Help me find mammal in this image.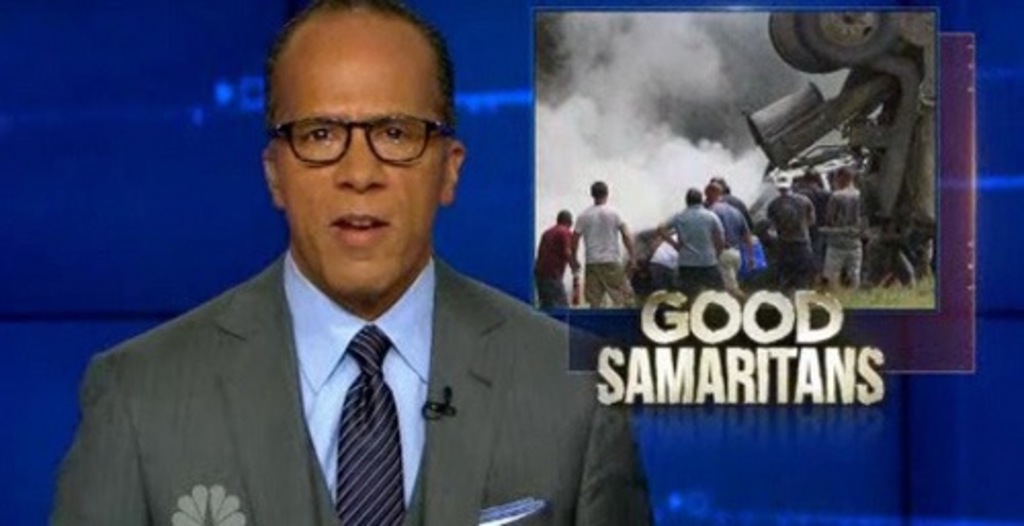
Found it: {"left": 41, "top": 68, "right": 614, "bottom": 525}.
